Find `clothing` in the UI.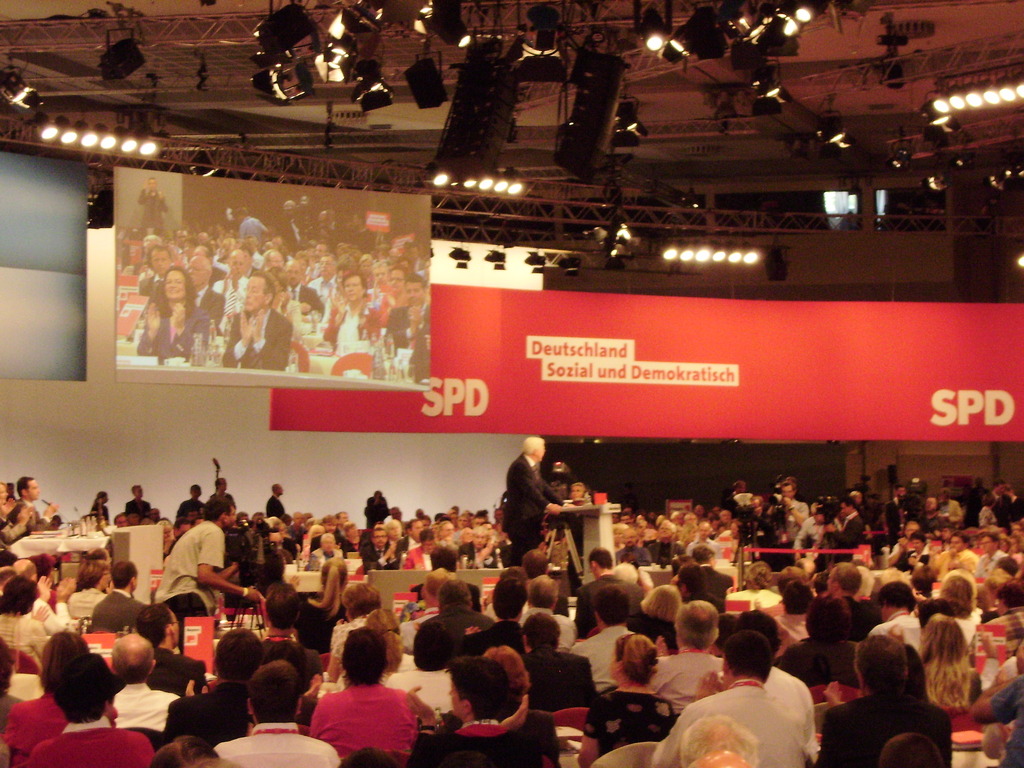
UI element at 305, 547, 349, 570.
